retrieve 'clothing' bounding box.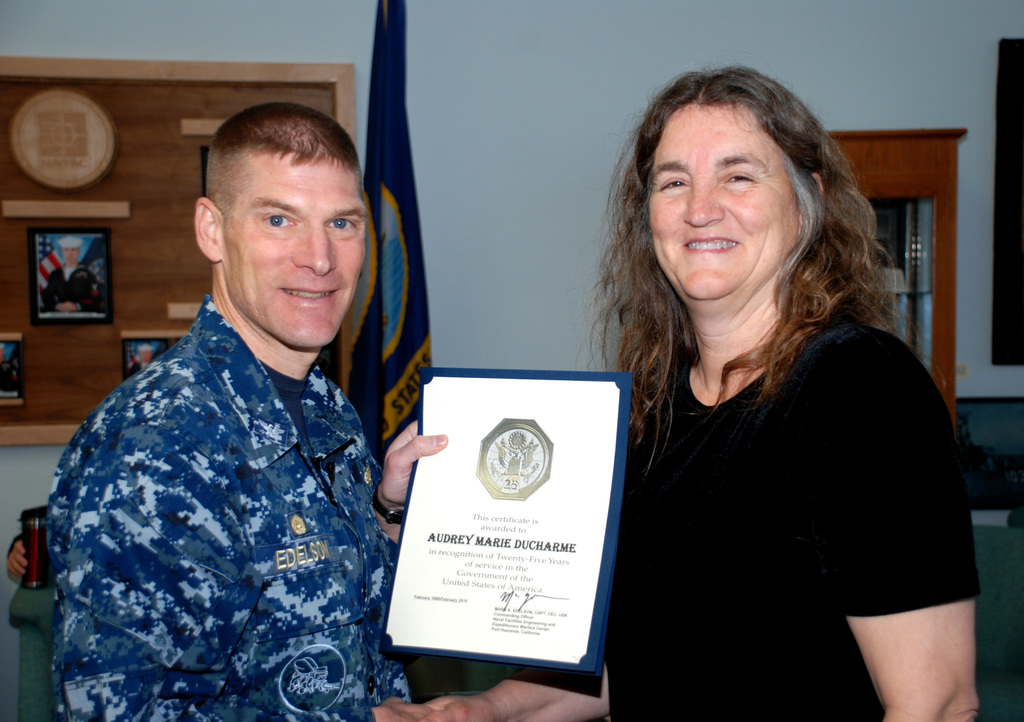
Bounding box: l=603, t=317, r=985, b=721.
